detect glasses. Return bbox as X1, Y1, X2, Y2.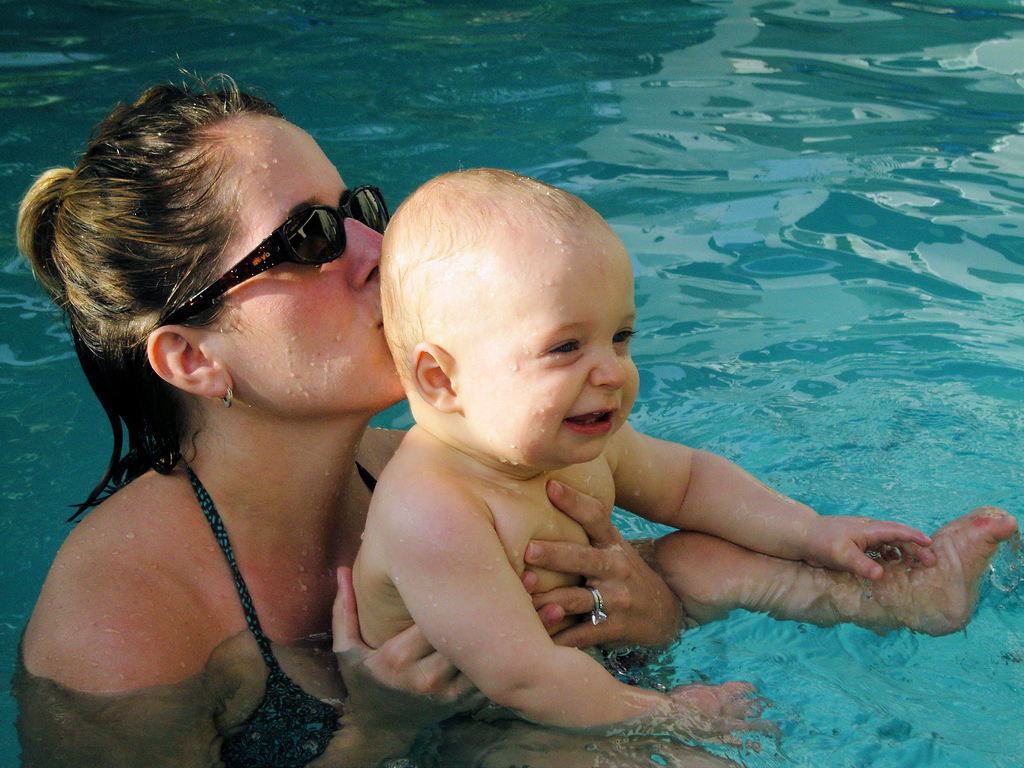
149, 189, 369, 332.
